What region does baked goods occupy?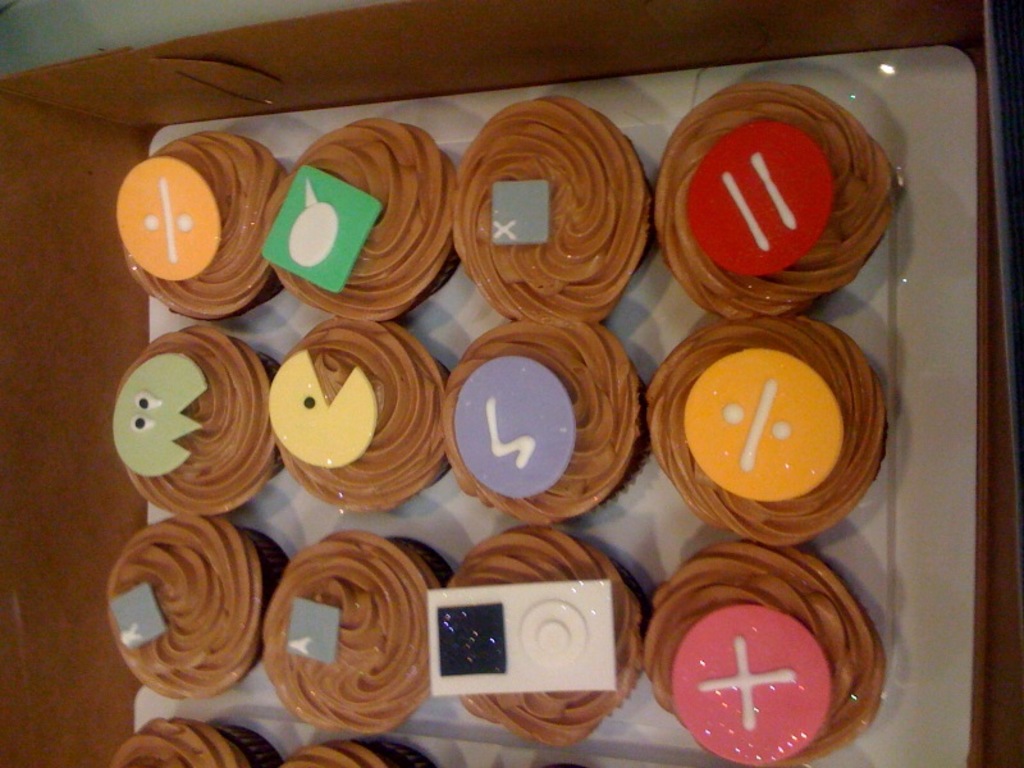
[657, 79, 893, 316].
